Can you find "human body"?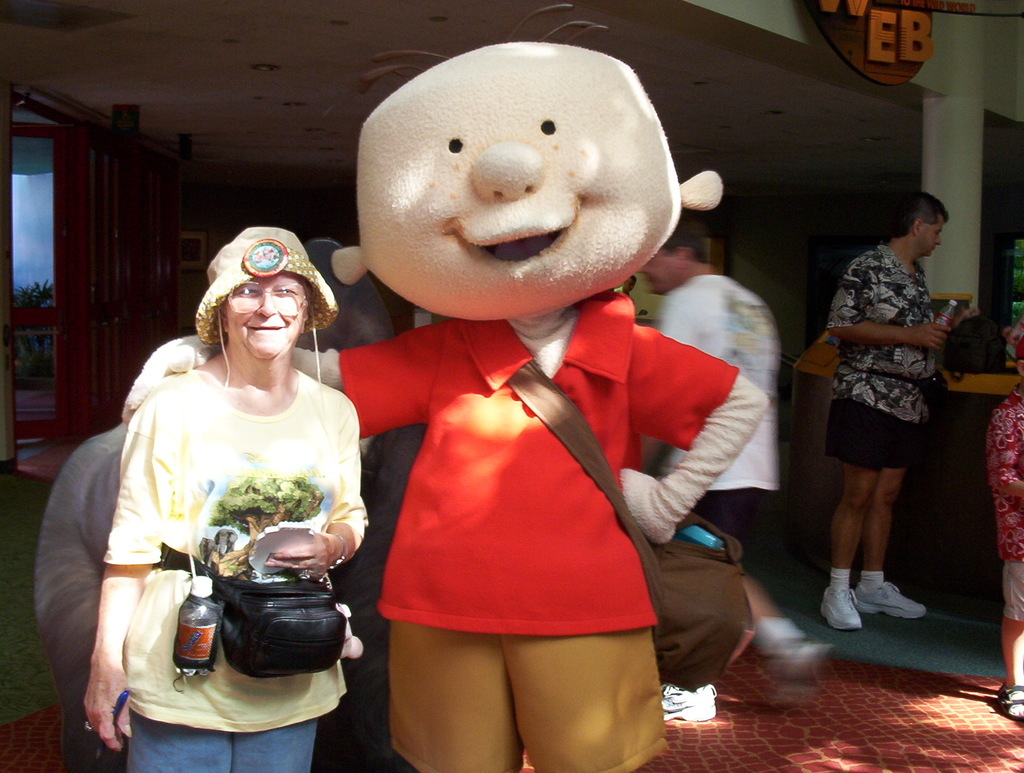
Yes, bounding box: <bbox>630, 213, 819, 663</bbox>.
